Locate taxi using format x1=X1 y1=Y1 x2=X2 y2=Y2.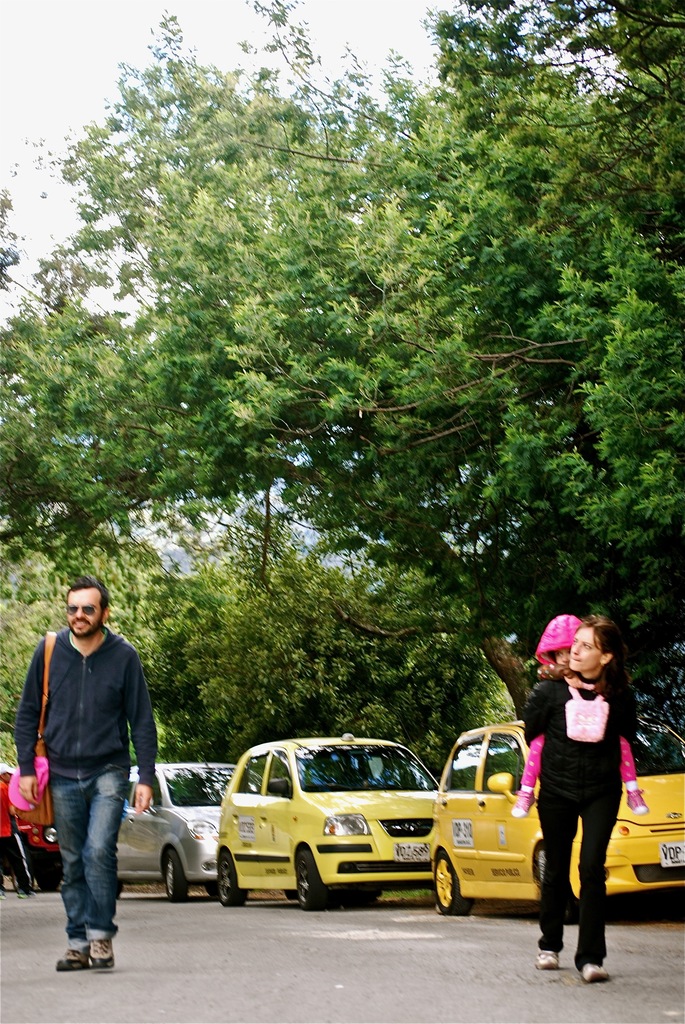
x1=188 y1=746 x2=499 y2=908.
